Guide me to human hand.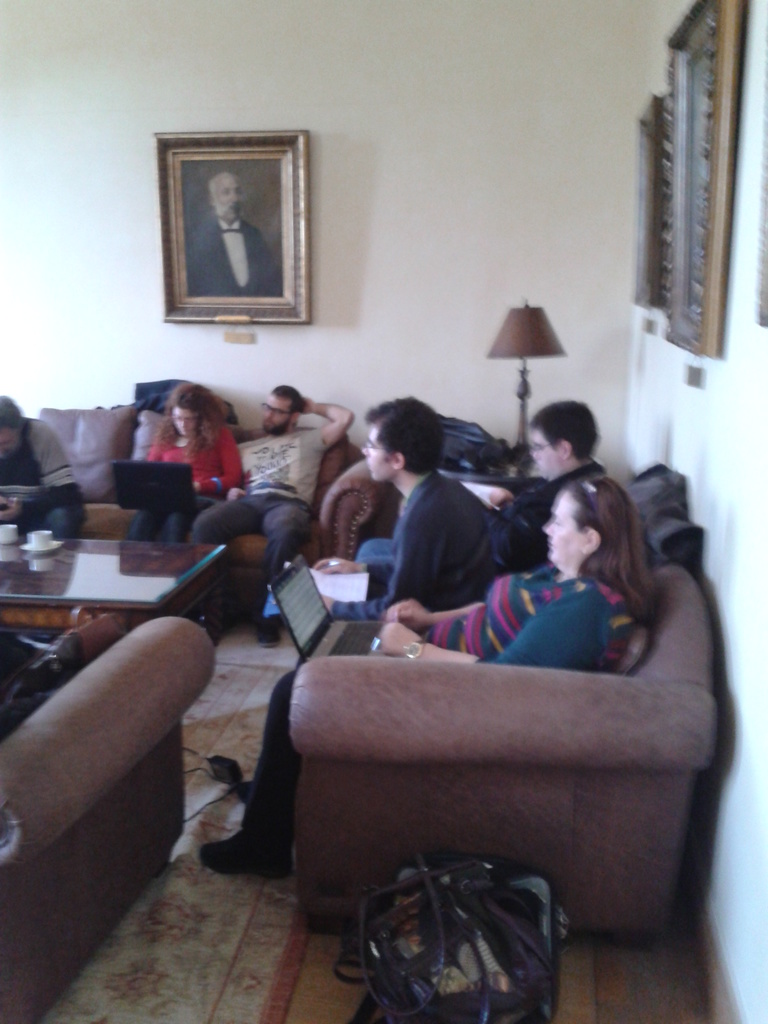
Guidance: {"x1": 322, "y1": 594, "x2": 333, "y2": 614}.
